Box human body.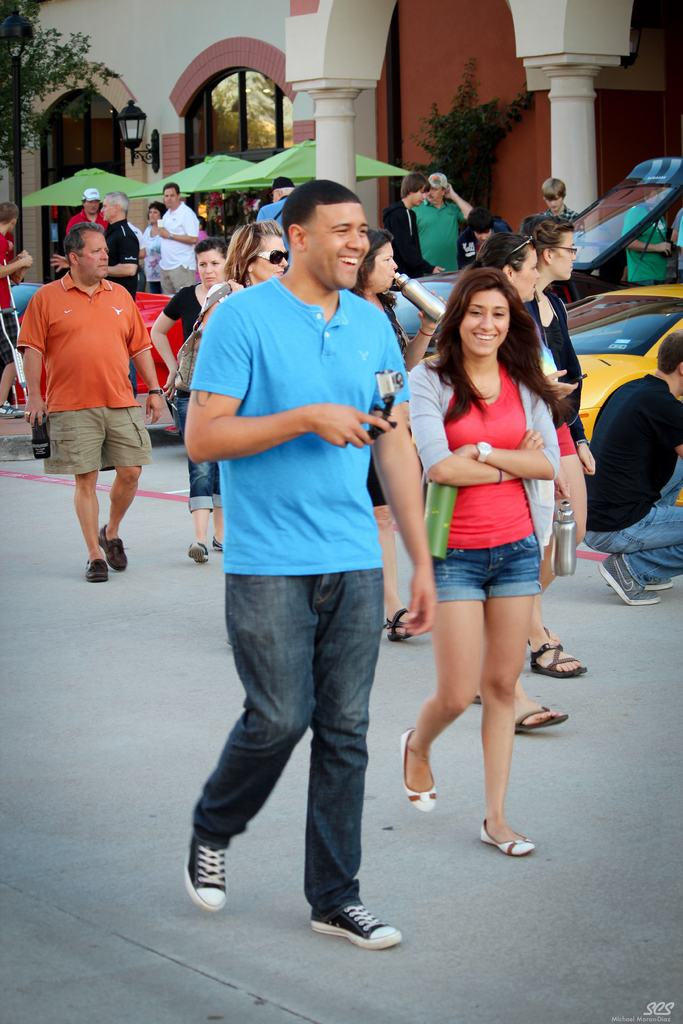
crop(134, 202, 164, 290).
